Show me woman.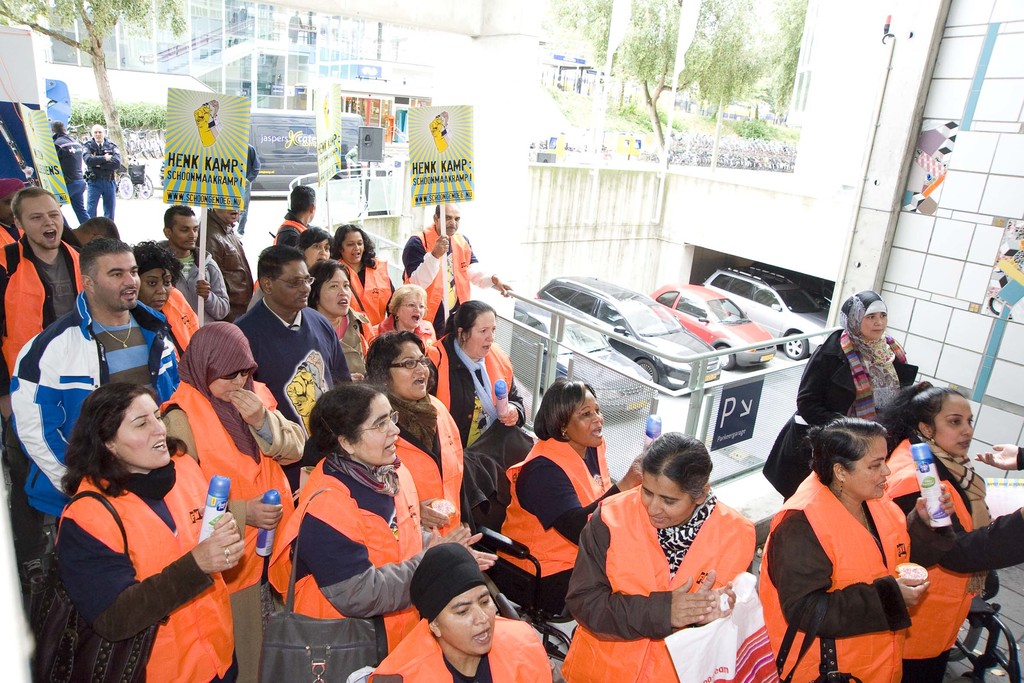
woman is here: [302,259,376,379].
